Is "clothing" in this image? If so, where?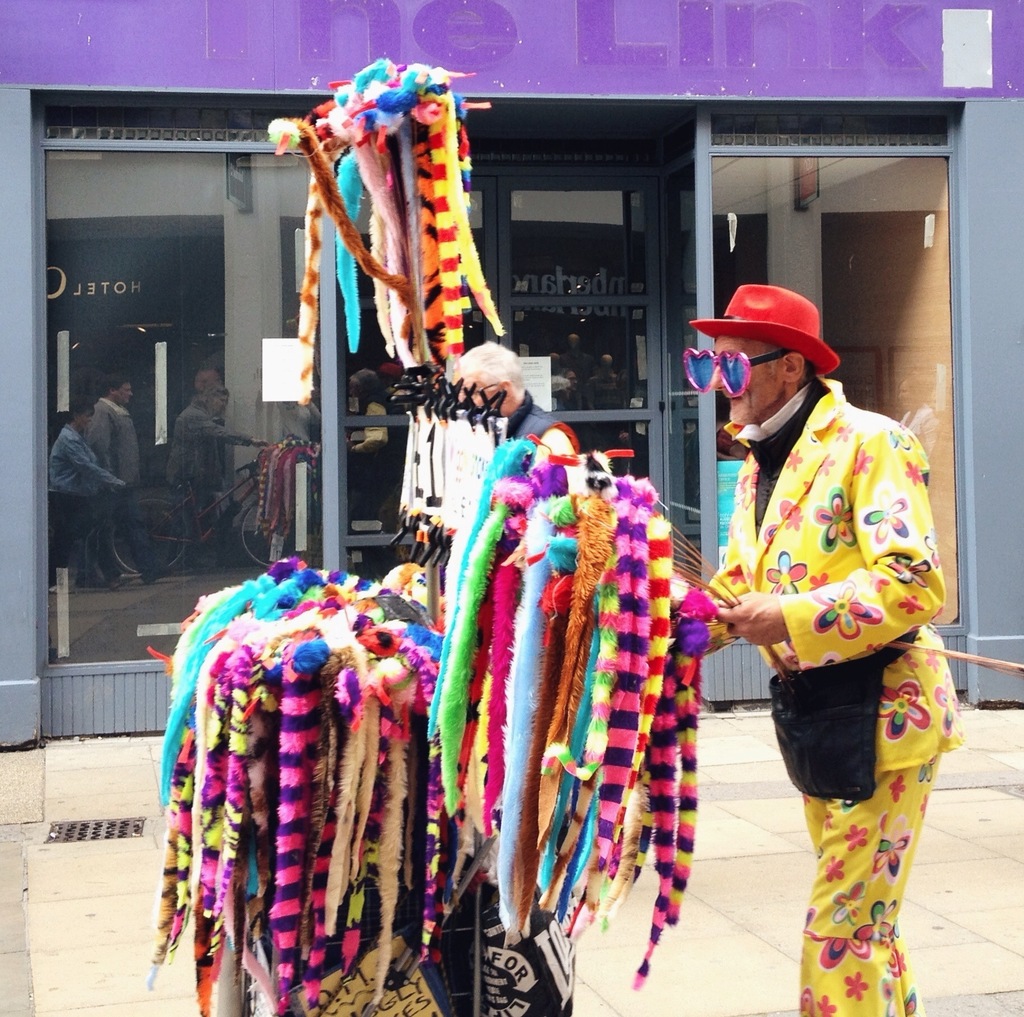
Yes, at (left=694, top=352, right=939, bottom=912).
